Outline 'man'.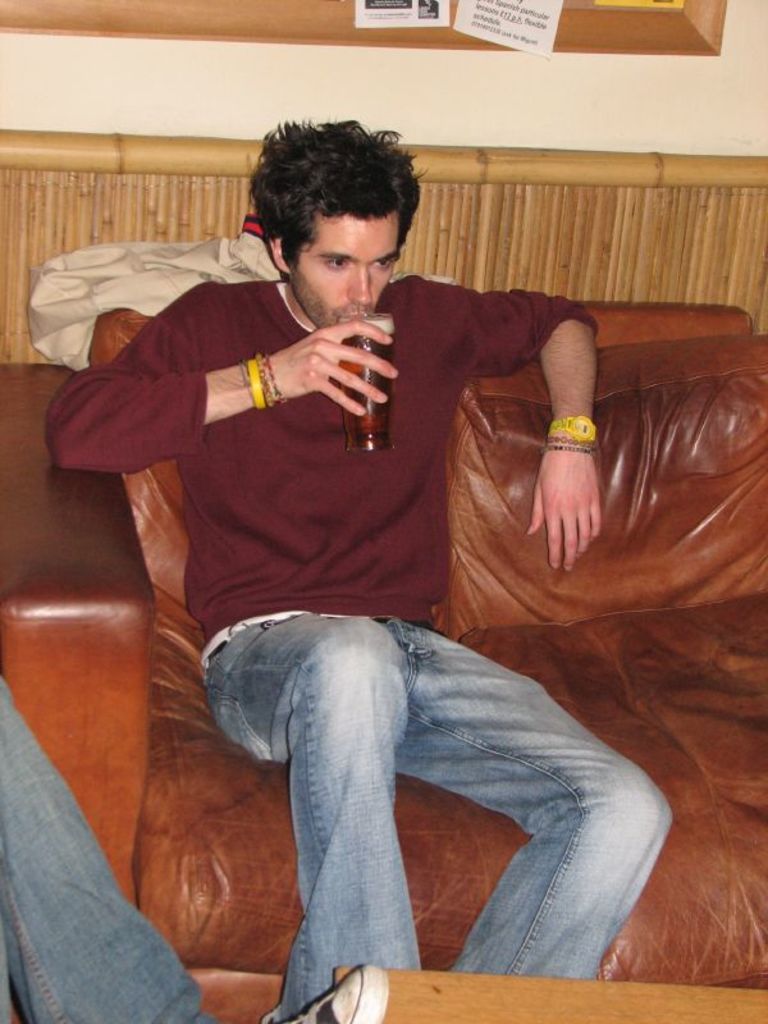
Outline: left=27, top=148, right=714, bottom=1023.
